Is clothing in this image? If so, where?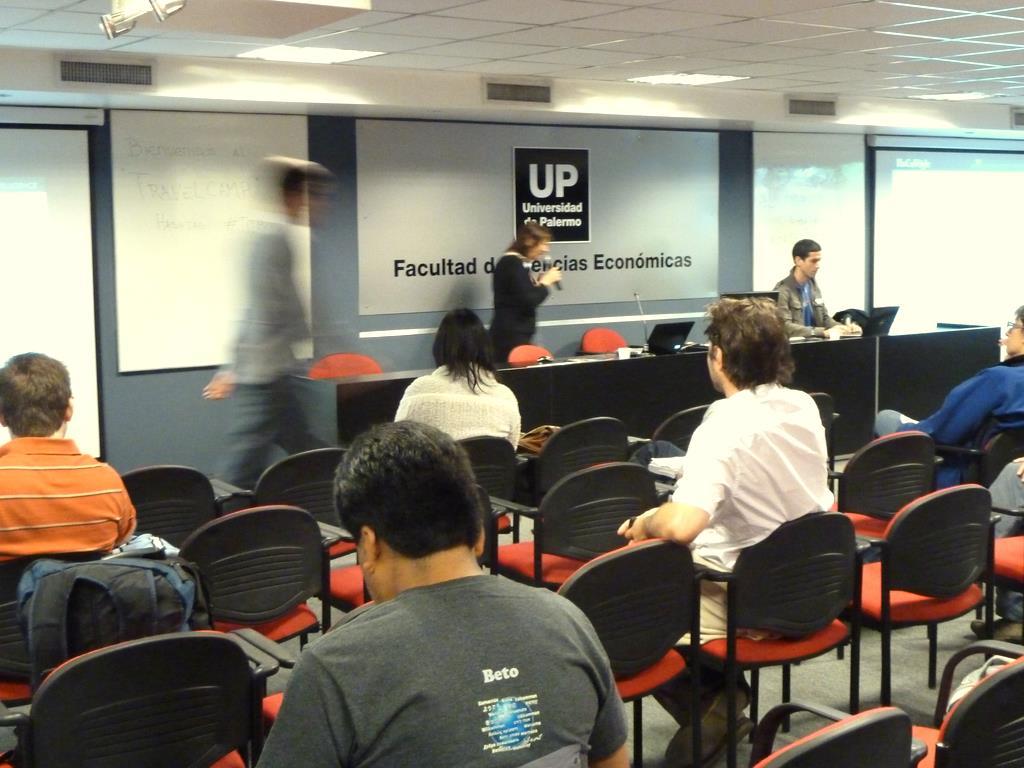
Yes, at (649, 383, 840, 731).
